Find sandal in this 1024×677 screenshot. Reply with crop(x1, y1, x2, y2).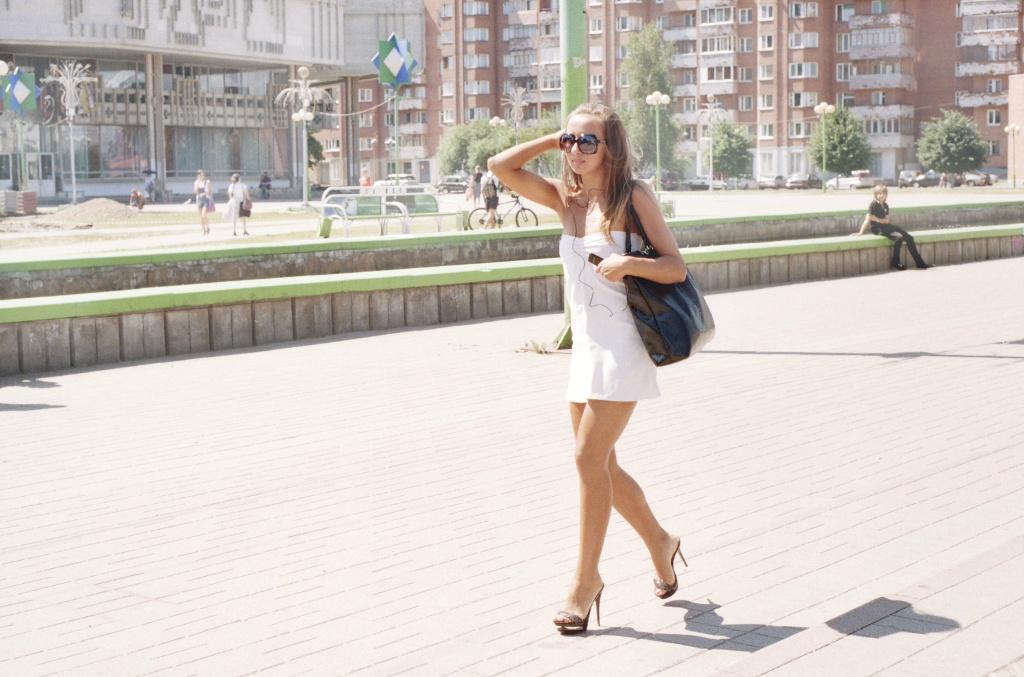
crop(658, 536, 688, 599).
